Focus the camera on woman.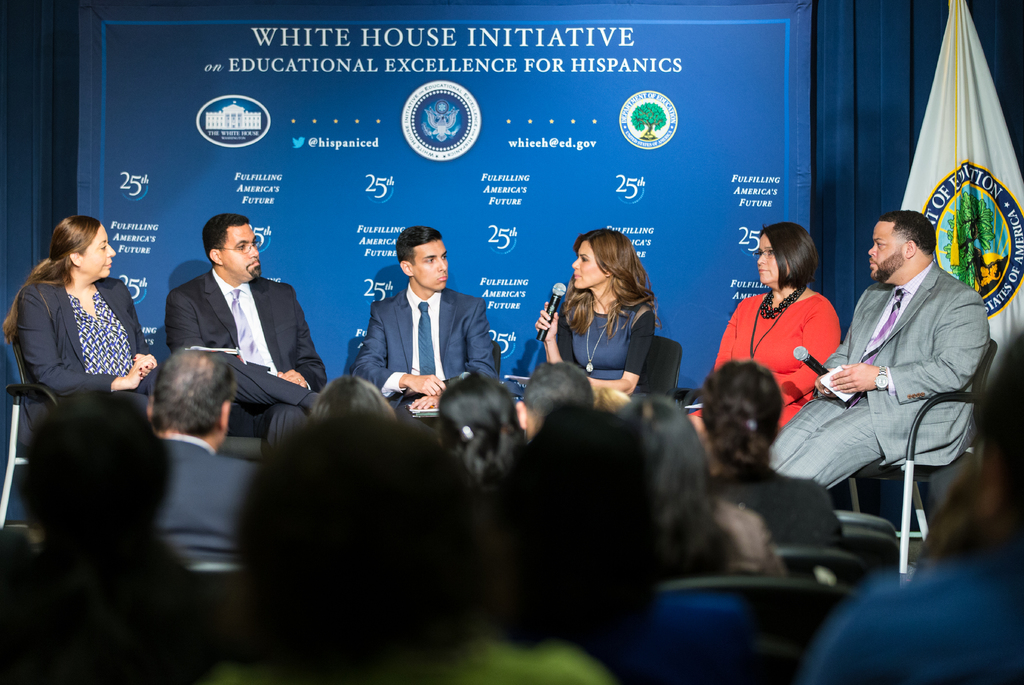
Focus region: left=440, top=381, right=535, bottom=471.
